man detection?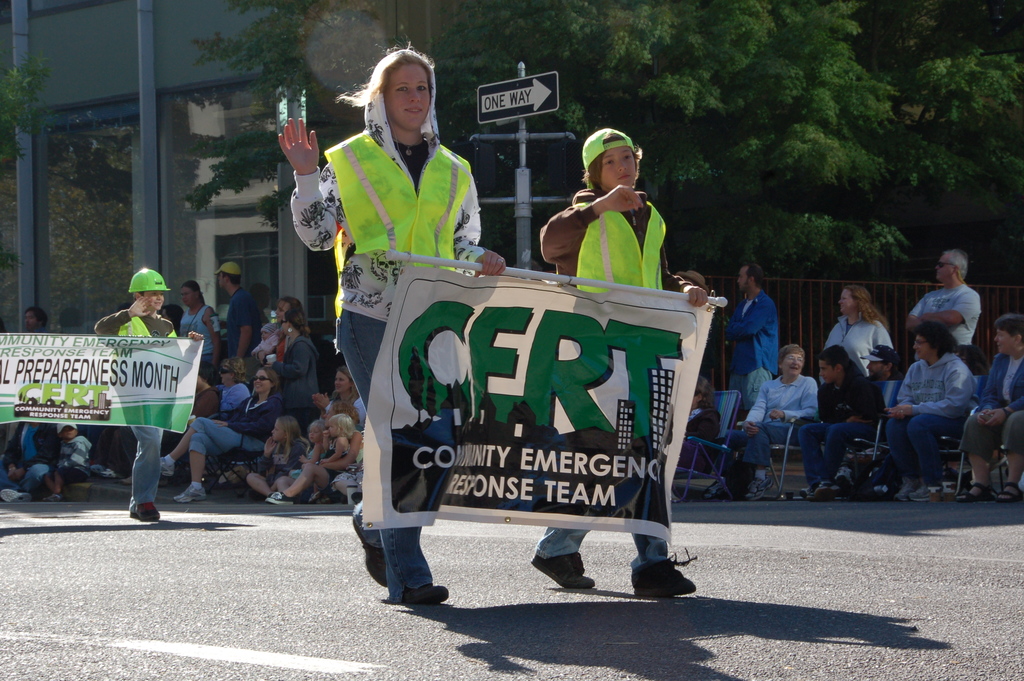
bbox=[866, 341, 908, 383]
